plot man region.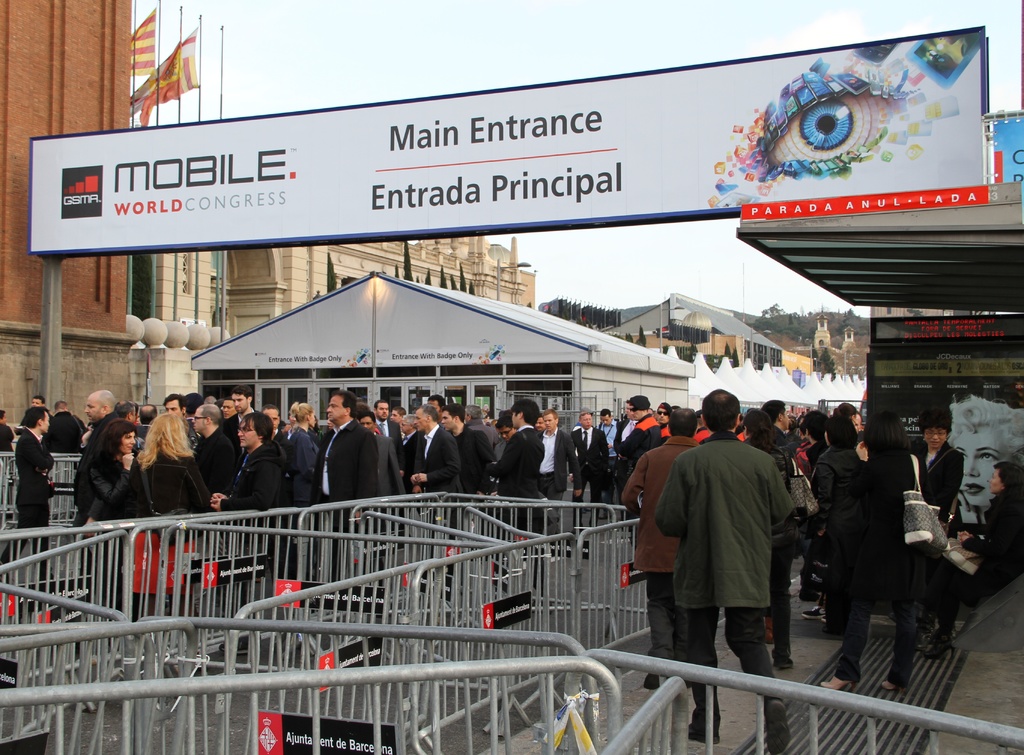
Plotted at select_region(662, 389, 797, 754).
